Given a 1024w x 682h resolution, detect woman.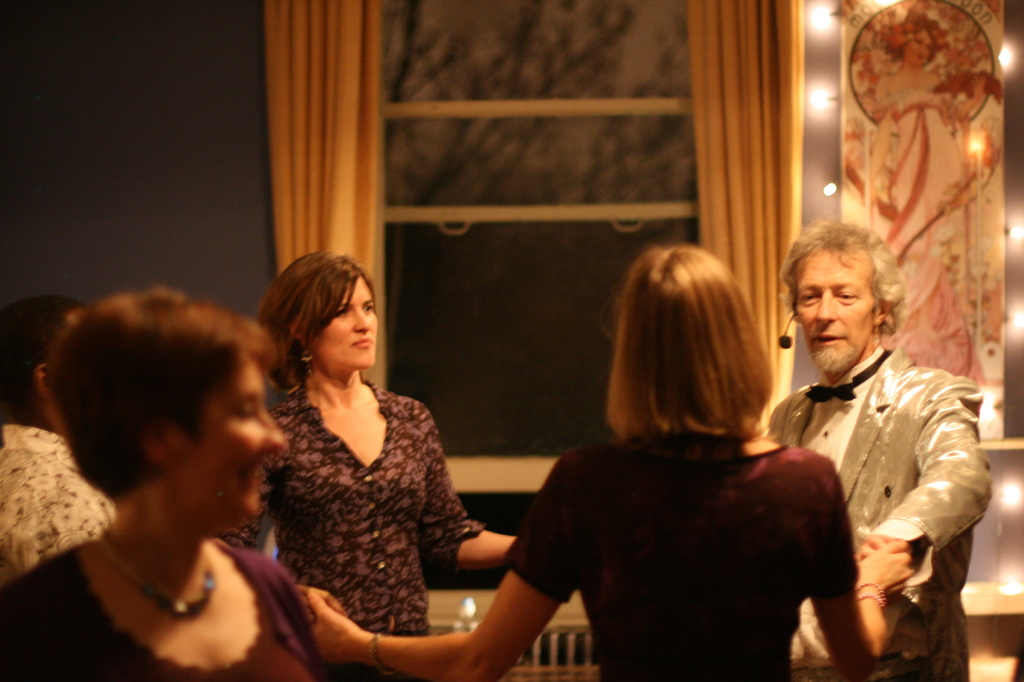
x1=3 y1=280 x2=323 y2=670.
